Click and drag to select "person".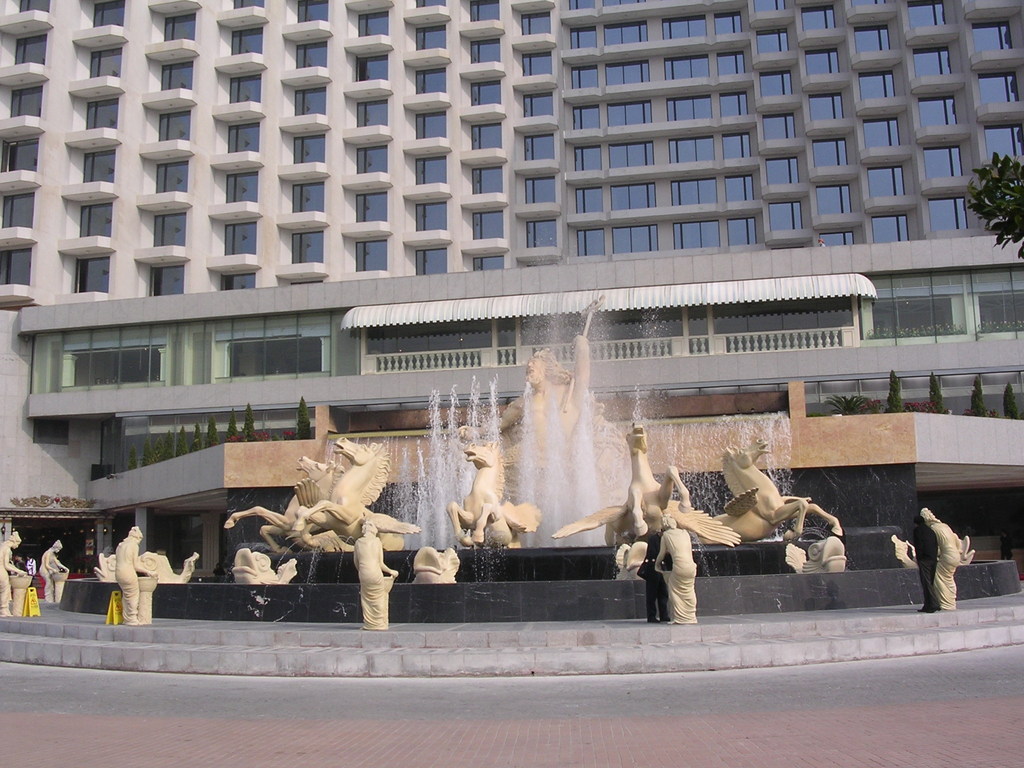
Selection: bbox=(652, 518, 694, 628).
